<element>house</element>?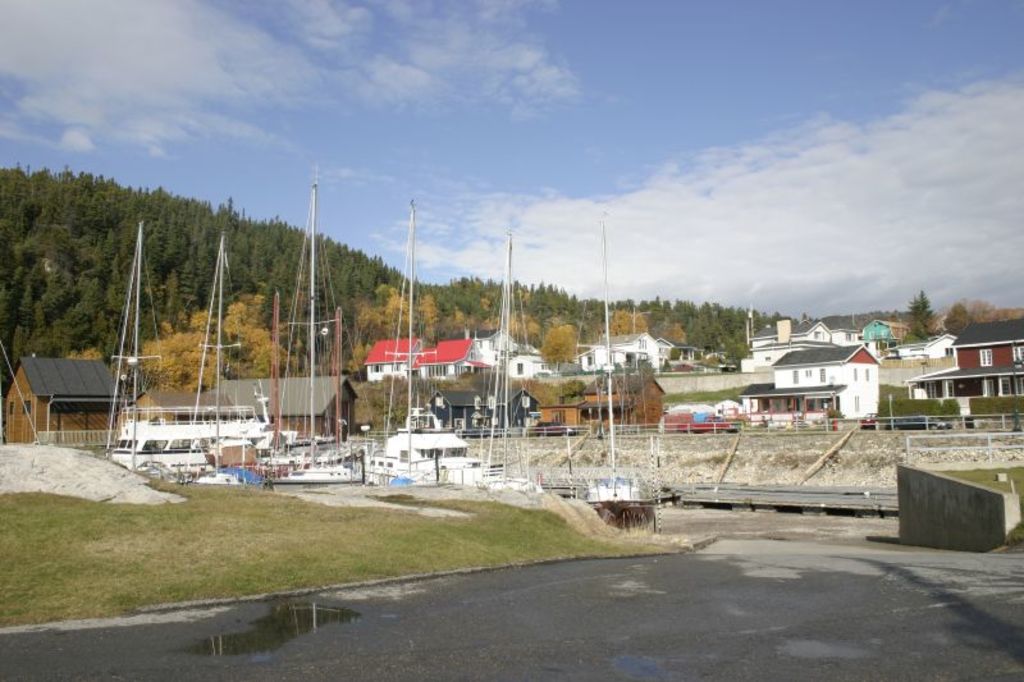
13, 322, 128, 454
